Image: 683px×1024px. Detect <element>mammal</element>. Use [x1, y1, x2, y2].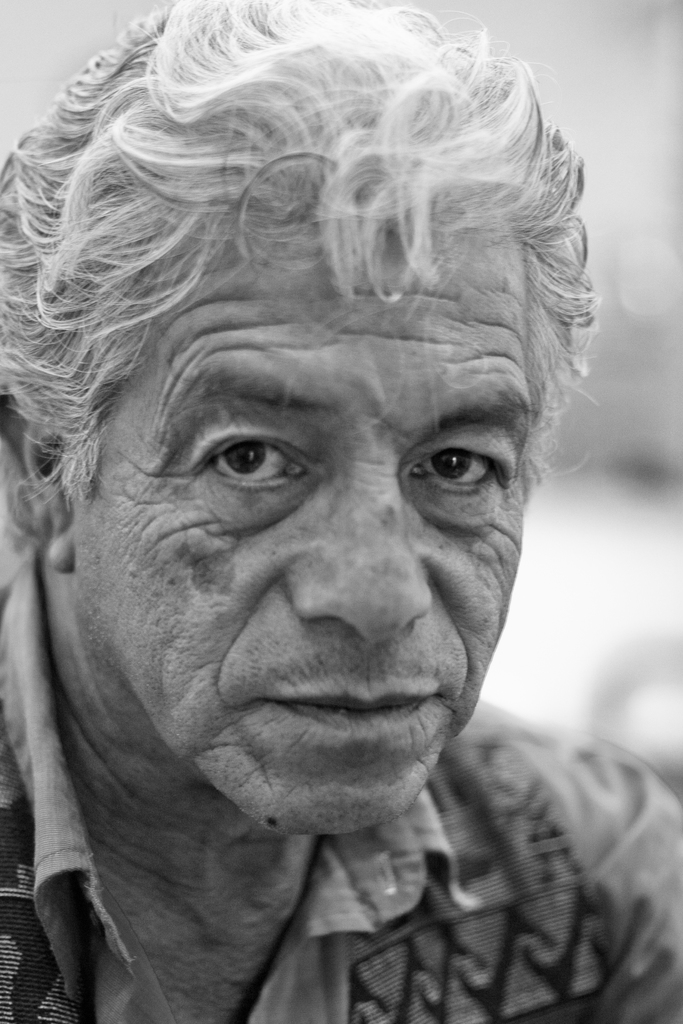
[0, 10, 650, 904].
